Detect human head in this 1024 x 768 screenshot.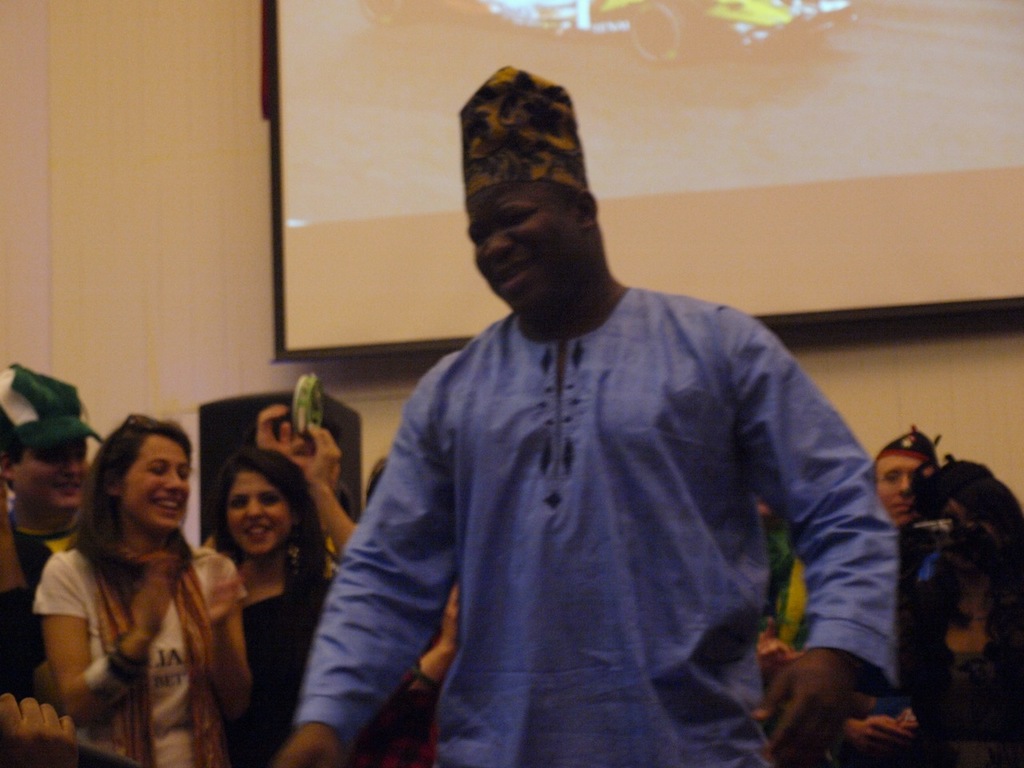
Detection: 81 427 185 554.
